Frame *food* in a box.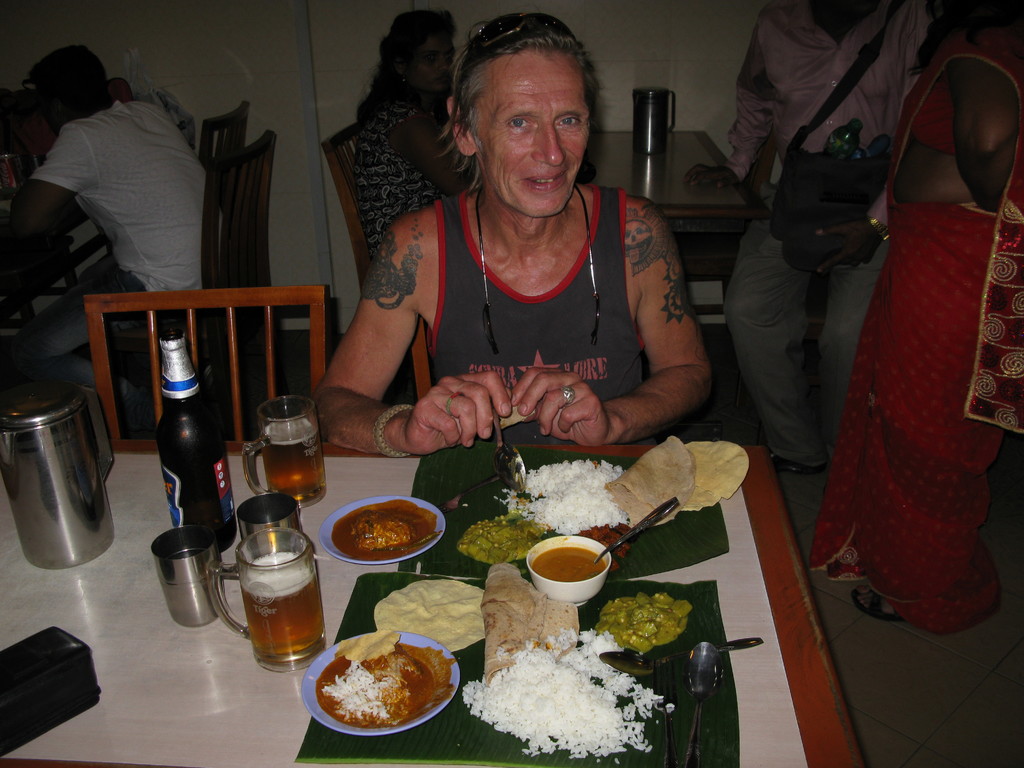
[x1=534, y1=543, x2=607, y2=581].
